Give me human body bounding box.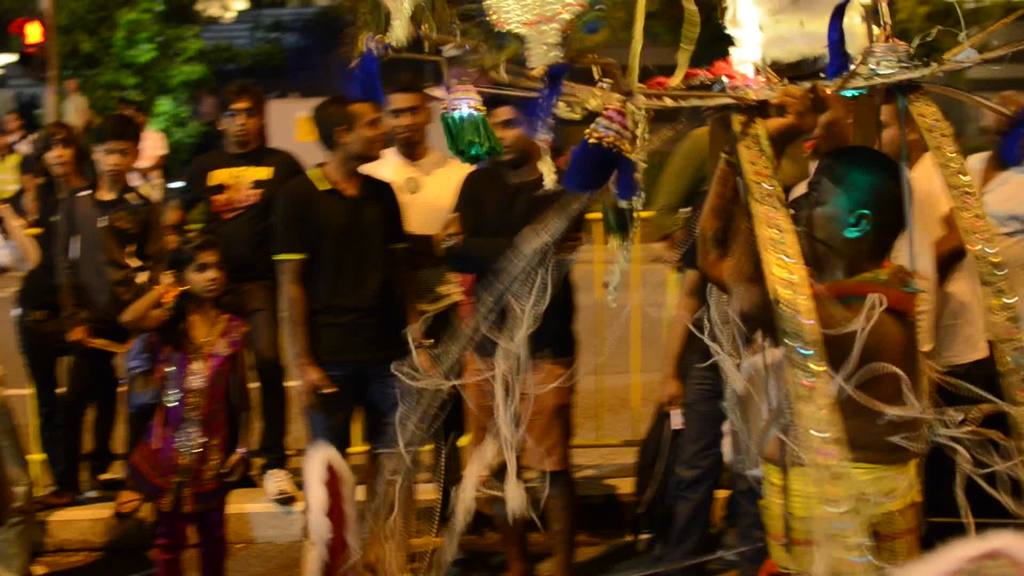
650 128 804 575.
